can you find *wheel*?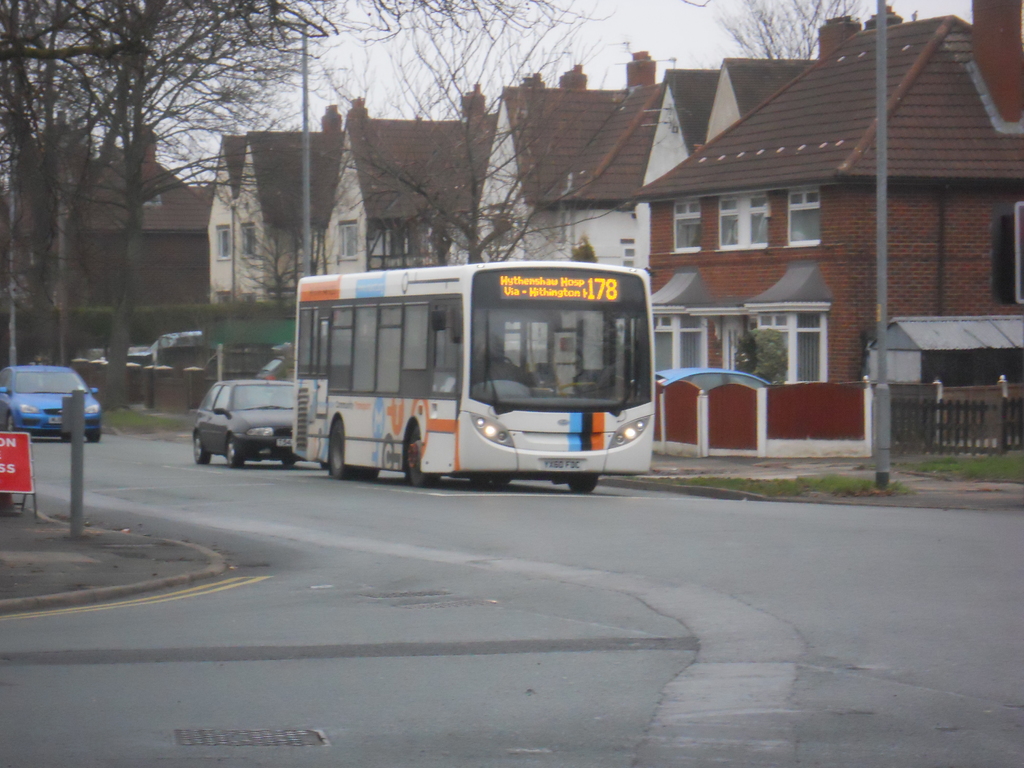
Yes, bounding box: bbox=(282, 460, 295, 467).
